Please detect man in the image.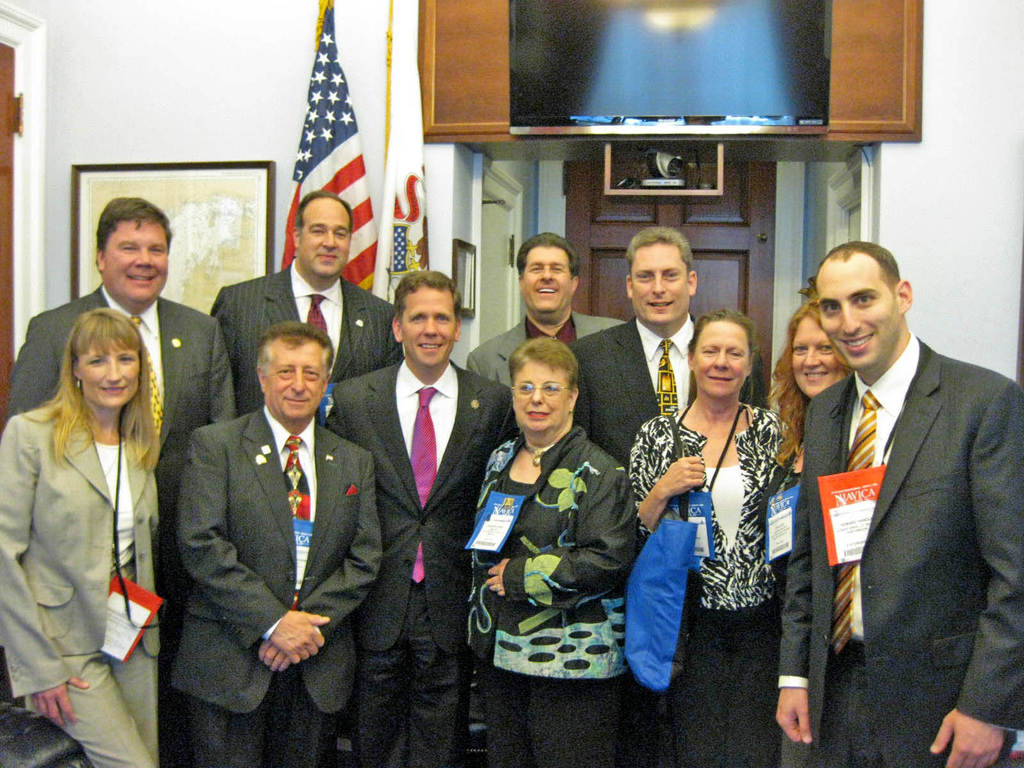
324/267/520/767.
